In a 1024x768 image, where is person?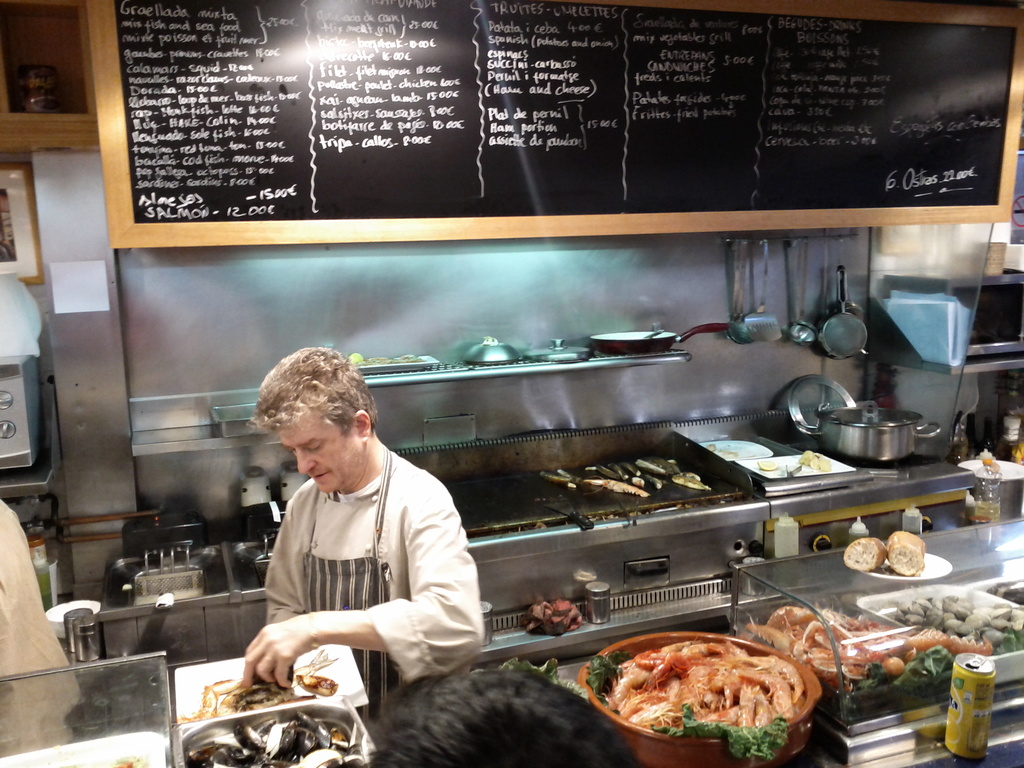
Rect(358, 666, 635, 767).
